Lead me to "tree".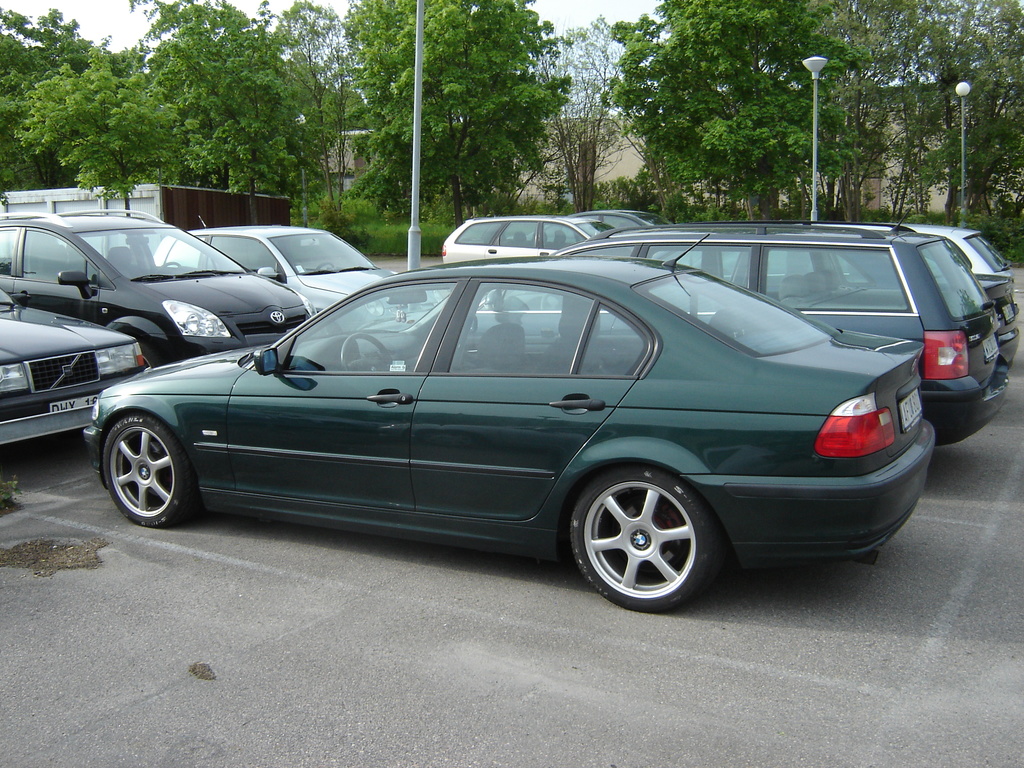
Lead to bbox(835, 0, 1023, 243).
